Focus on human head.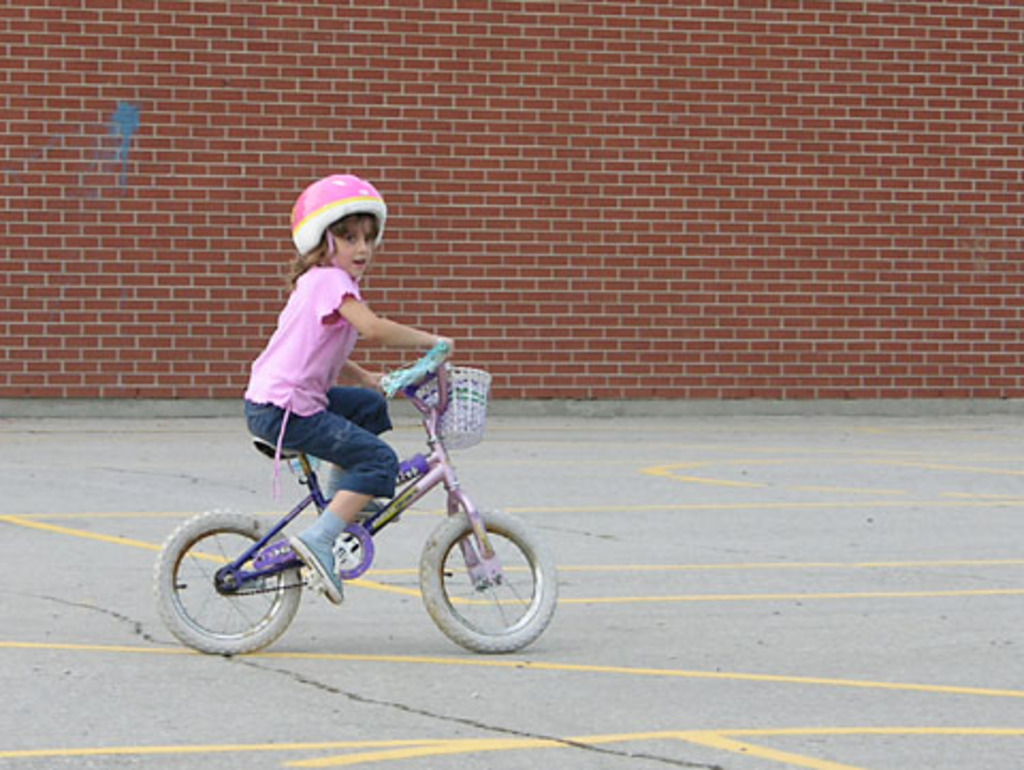
Focused at bbox=[269, 164, 386, 288].
